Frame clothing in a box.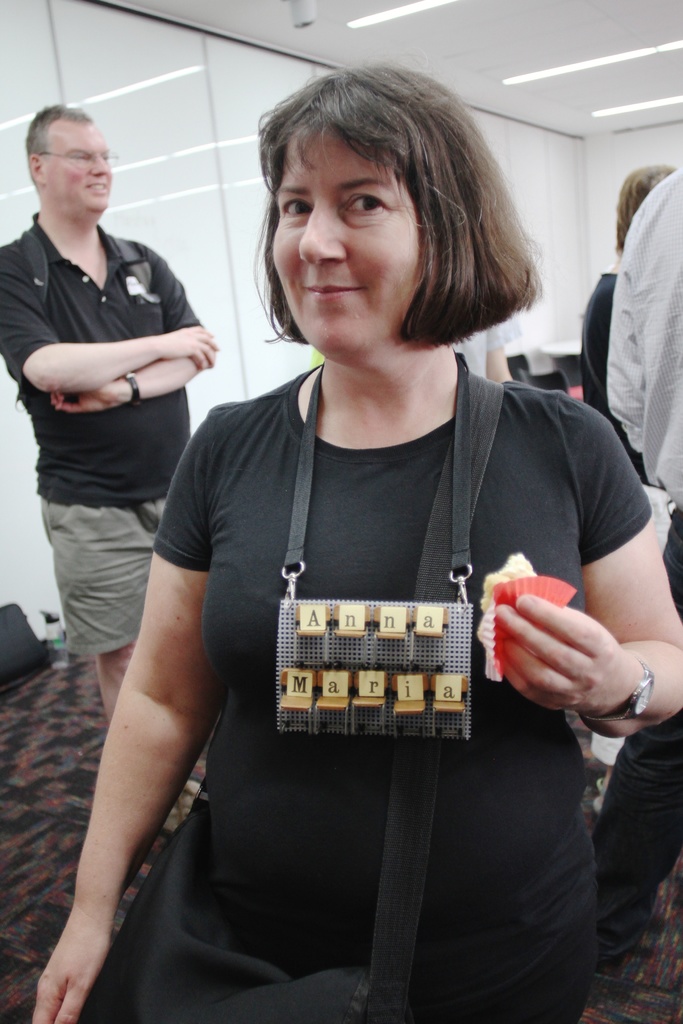
x1=0, y1=209, x2=204, y2=659.
